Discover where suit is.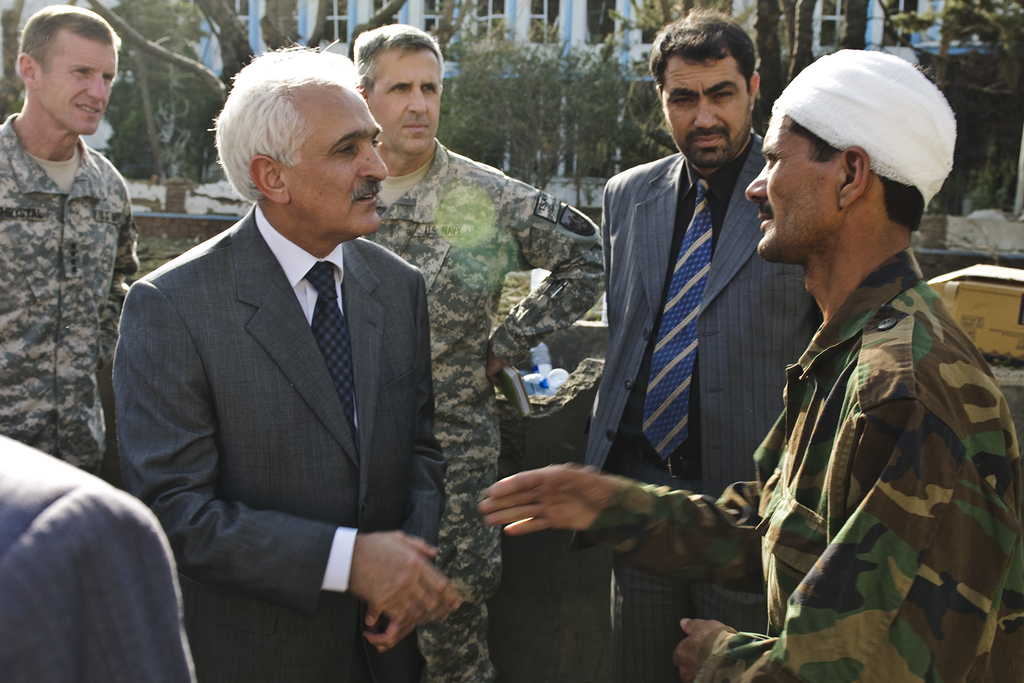
Discovered at 0, 431, 203, 682.
